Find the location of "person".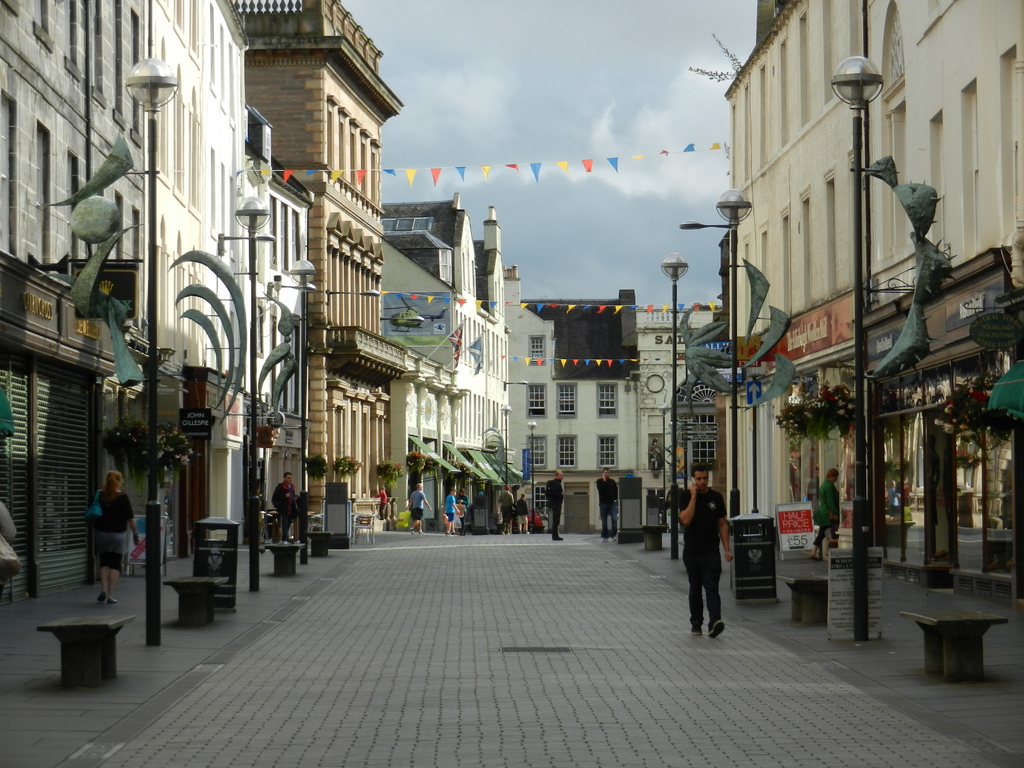
Location: <bbox>499, 487, 515, 538</bbox>.
